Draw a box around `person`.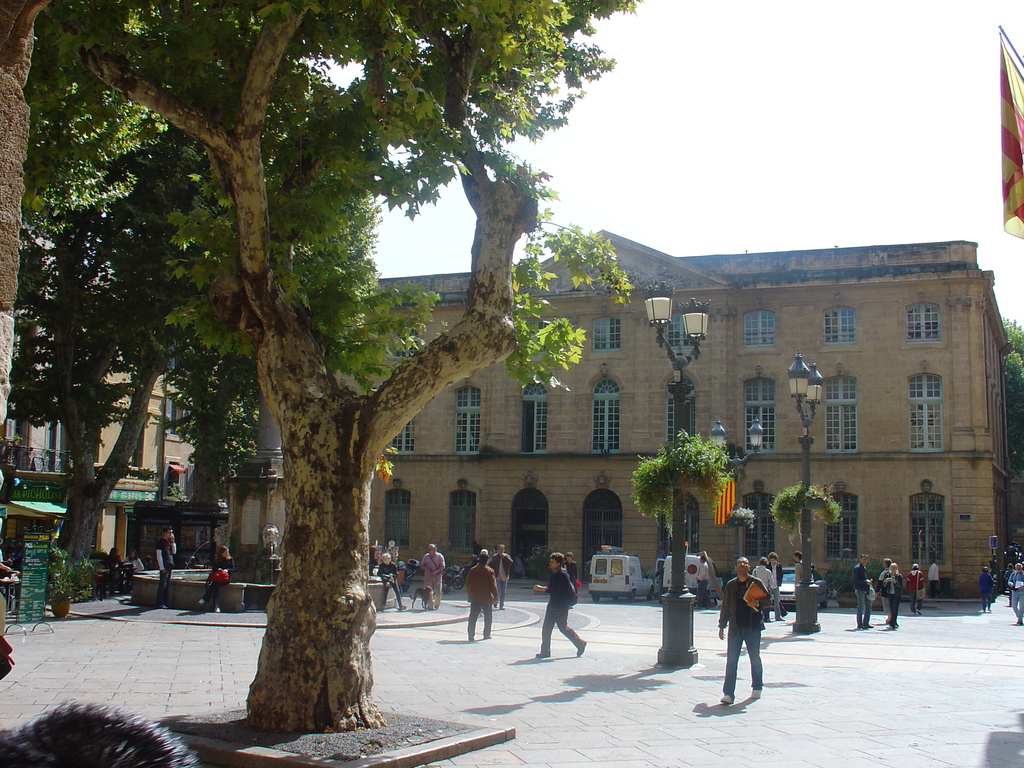
region(470, 539, 482, 560).
